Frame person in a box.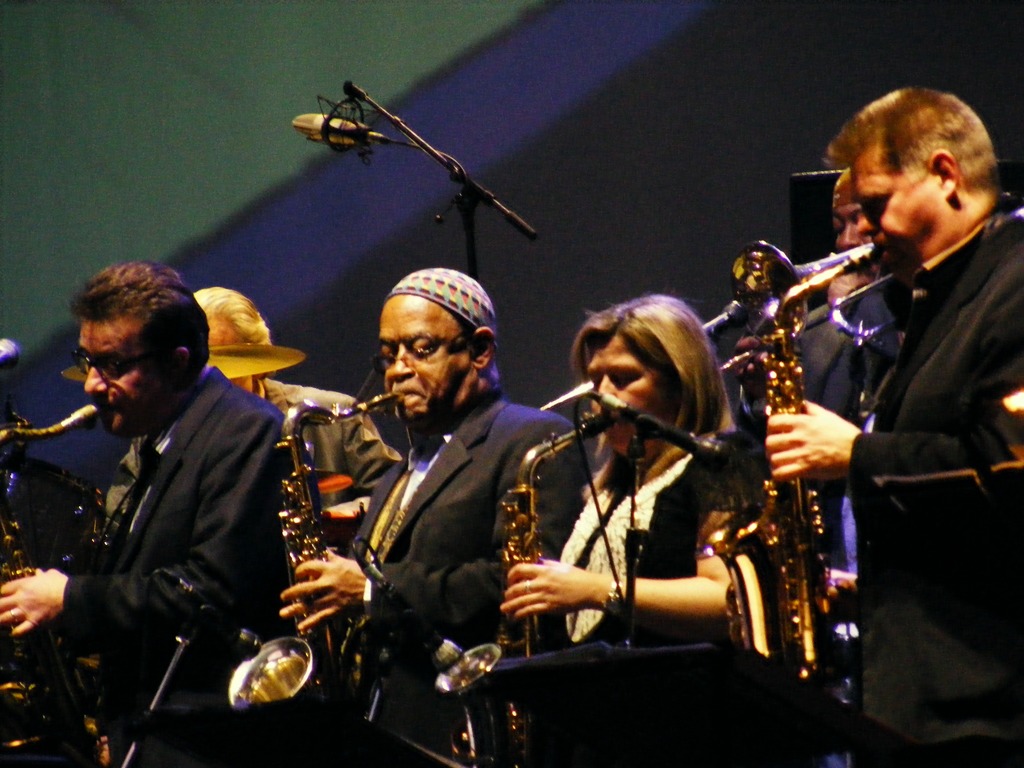
(731, 169, 908, 767).
